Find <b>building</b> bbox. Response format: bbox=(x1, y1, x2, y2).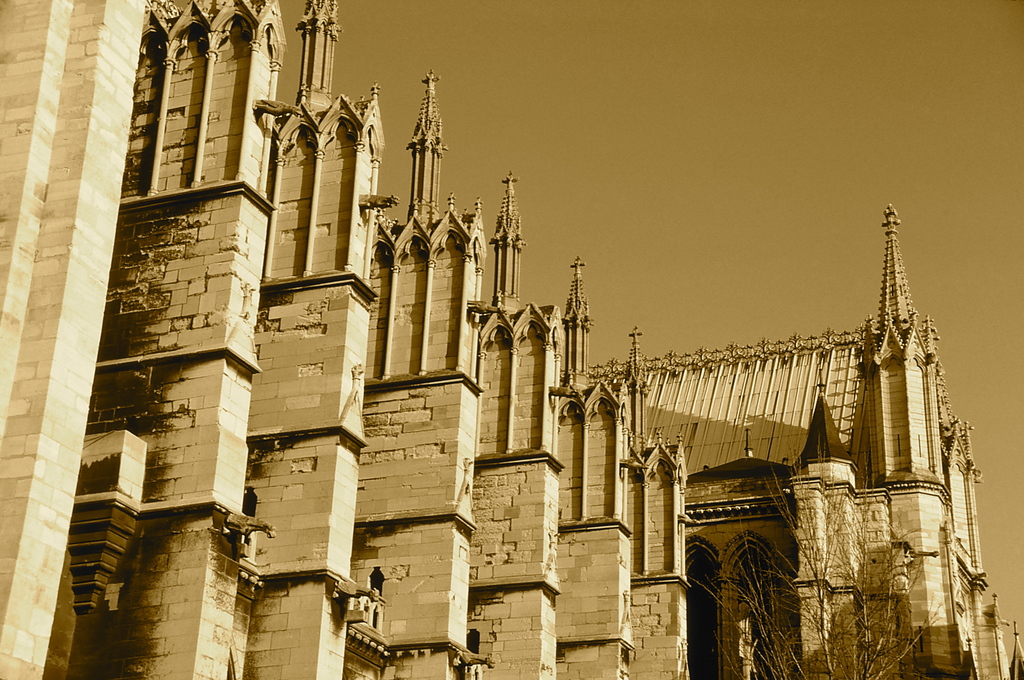
bbox=(0, 0, 694, 679).
